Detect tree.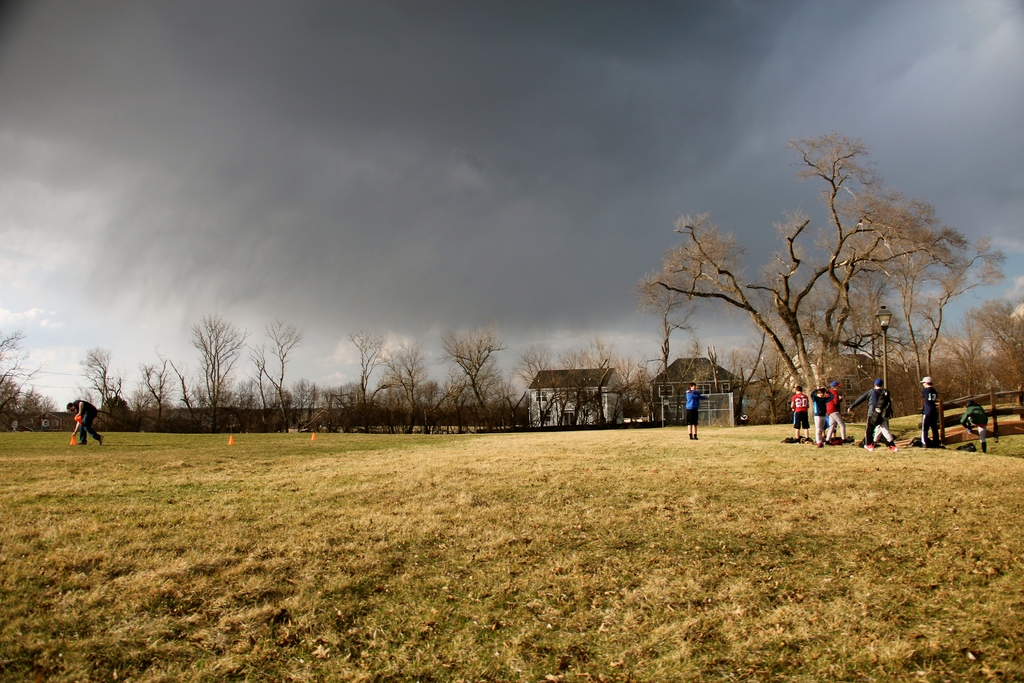
Detected at box(266, 311, 300, 434).
